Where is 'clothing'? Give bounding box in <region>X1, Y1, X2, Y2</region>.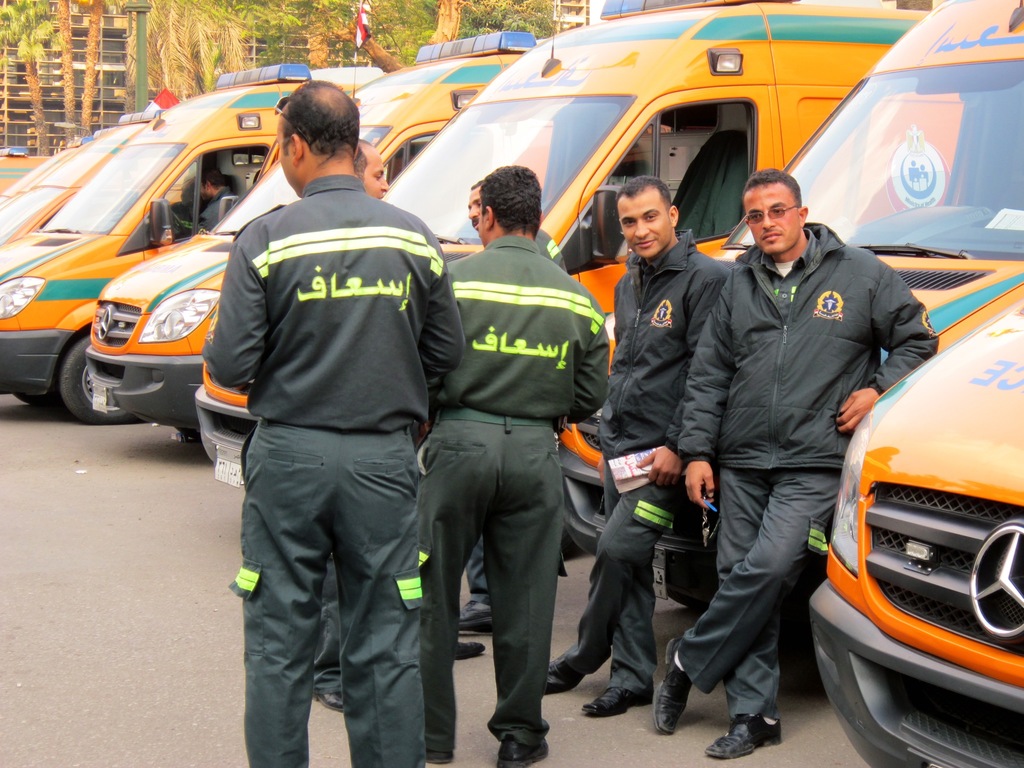
<region>419, 236, 607, 743</region>.
